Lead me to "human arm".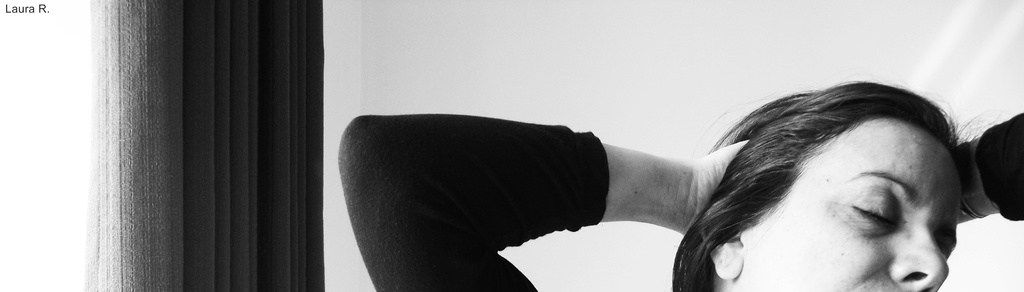
Lead to {"left": 950, "top": 108, "right": 1023, "bottom": 222}.
